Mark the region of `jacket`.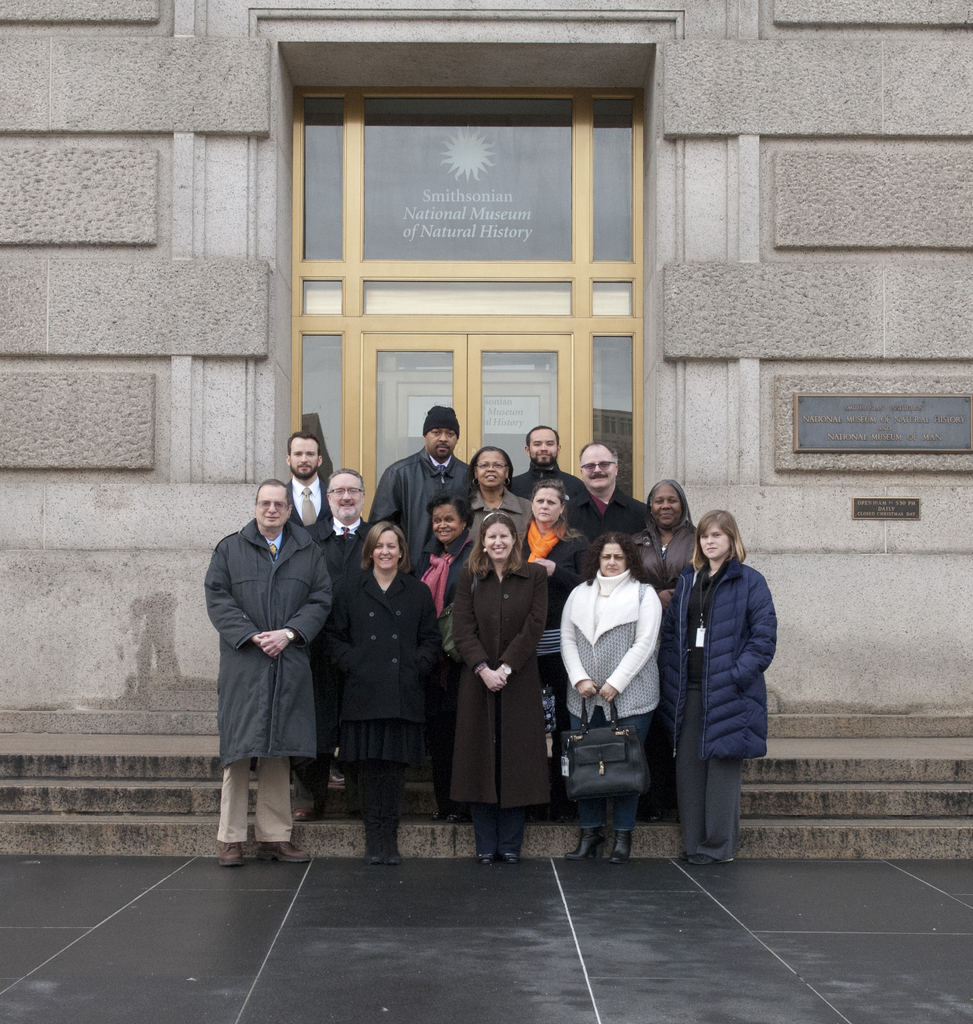
Region: box(202, 522, 335, 767).
